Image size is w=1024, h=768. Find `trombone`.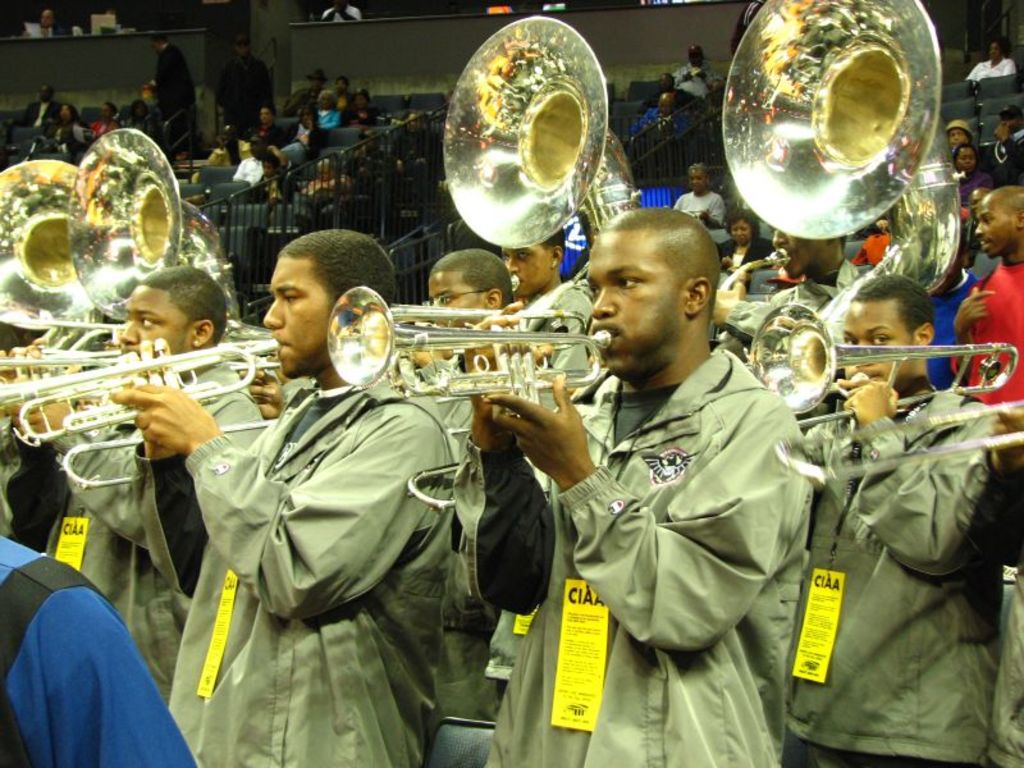
(58,385,480,494).
